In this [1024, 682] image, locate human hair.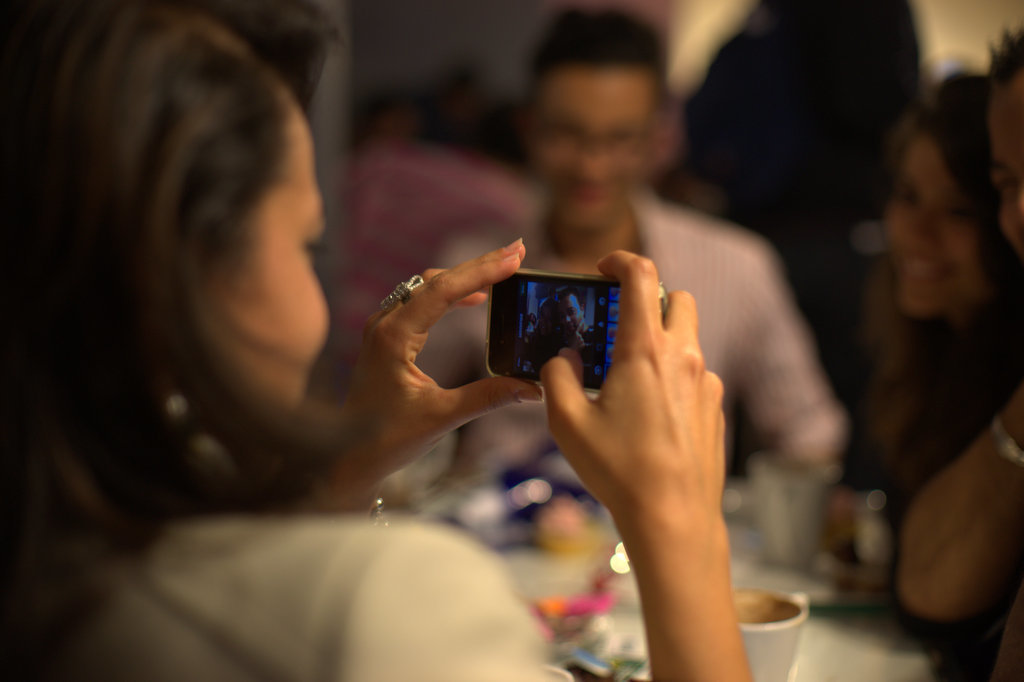
Bounding box: select_region(868, 67, 993, 481).
